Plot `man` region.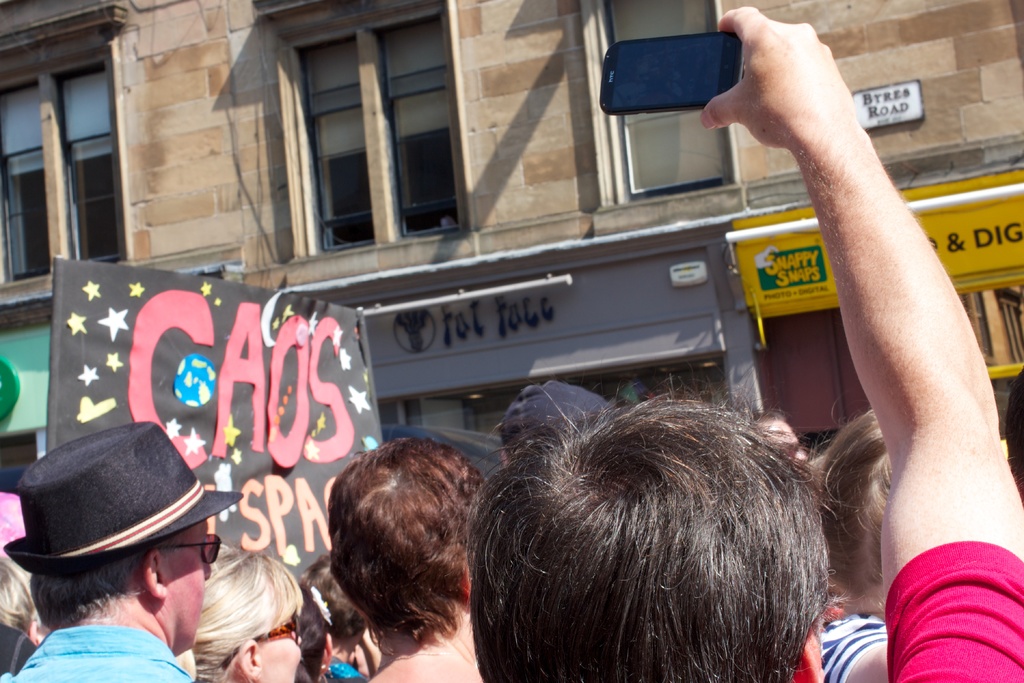
Plotted at <bbox>467, 4, 1023, 682</bbox>.
